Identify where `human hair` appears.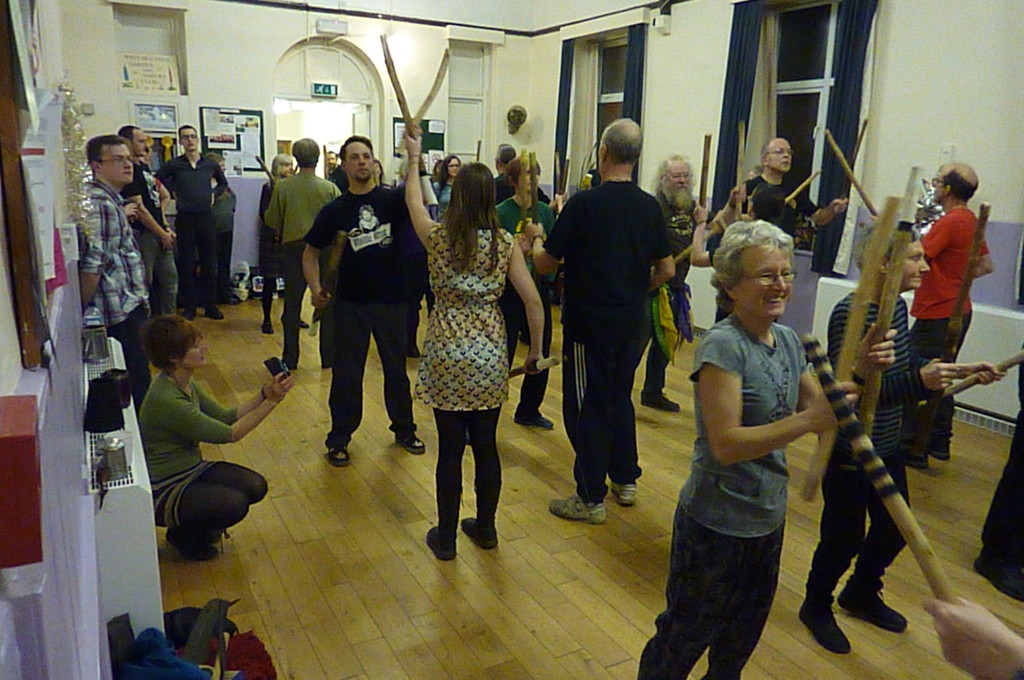
Appears at crop(941, 166, 979, 206).
